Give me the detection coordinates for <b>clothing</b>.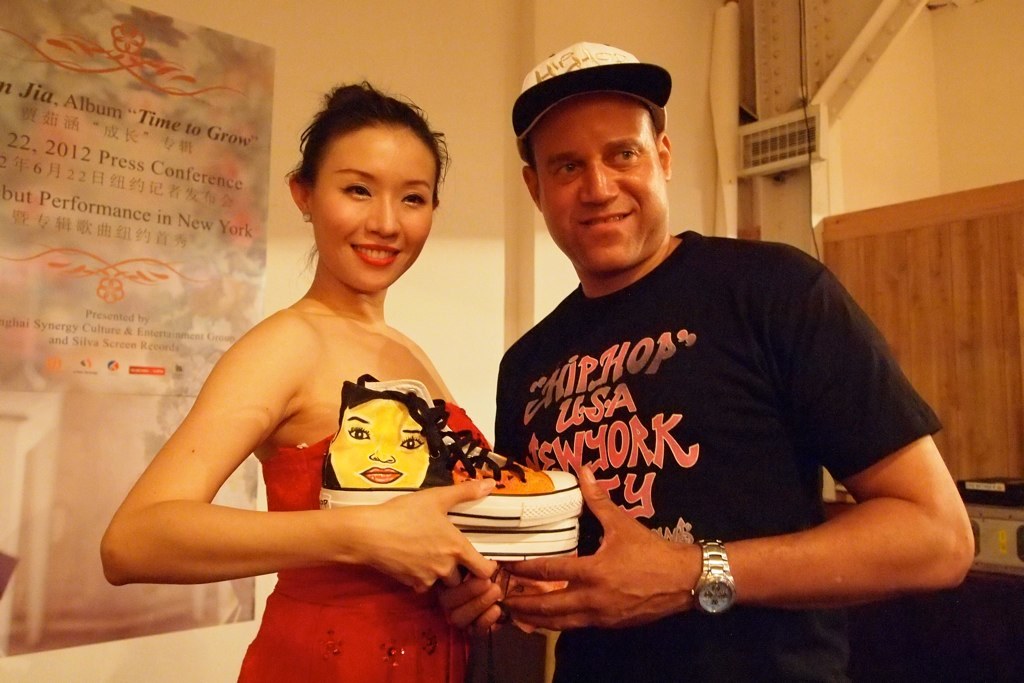
496 234 940 682.
